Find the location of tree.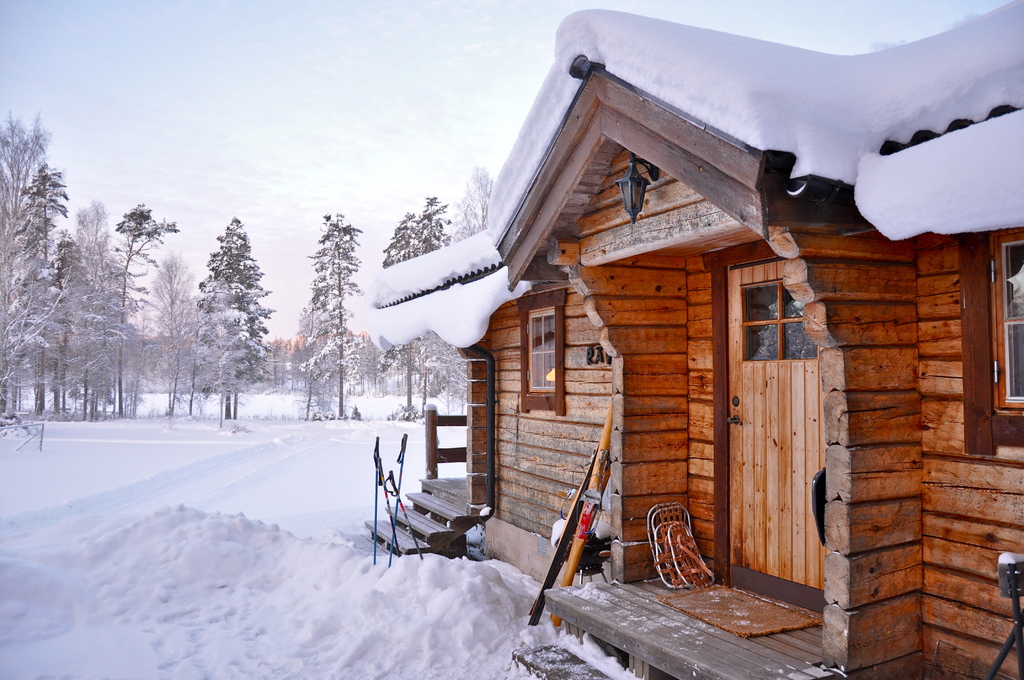
Location: {"x1": 13, "y1": 165, "x2": 68, "y2": 403}.
